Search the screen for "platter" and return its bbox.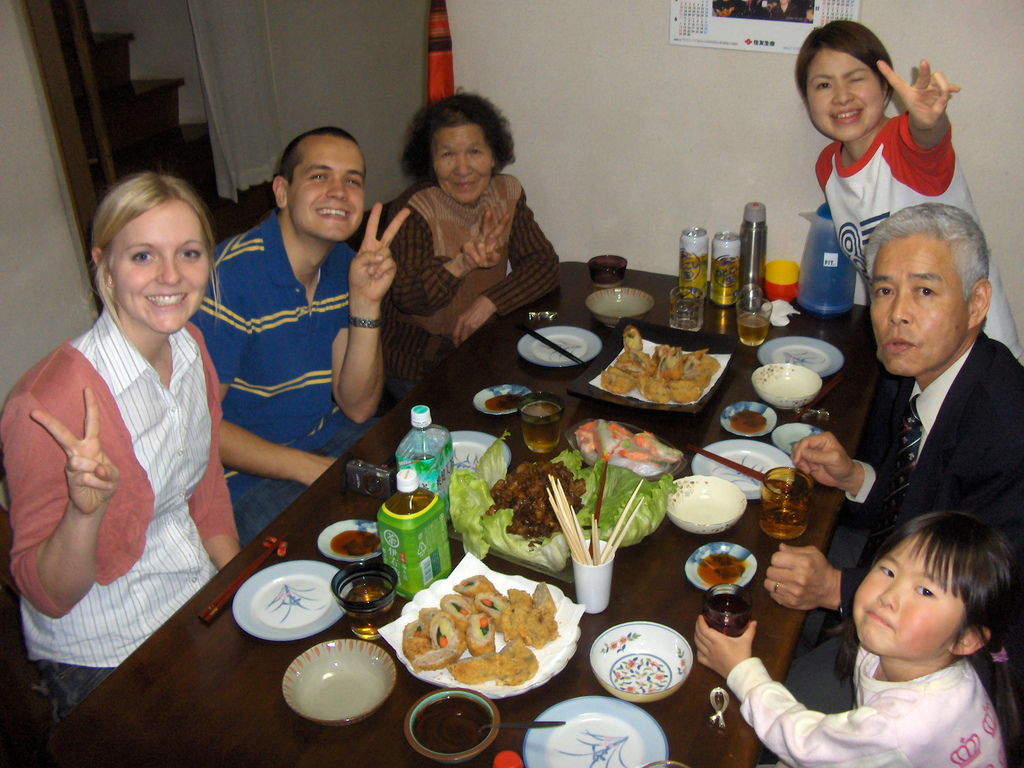
Found: (x1=518, y1=324, x2=599, y2=367).
